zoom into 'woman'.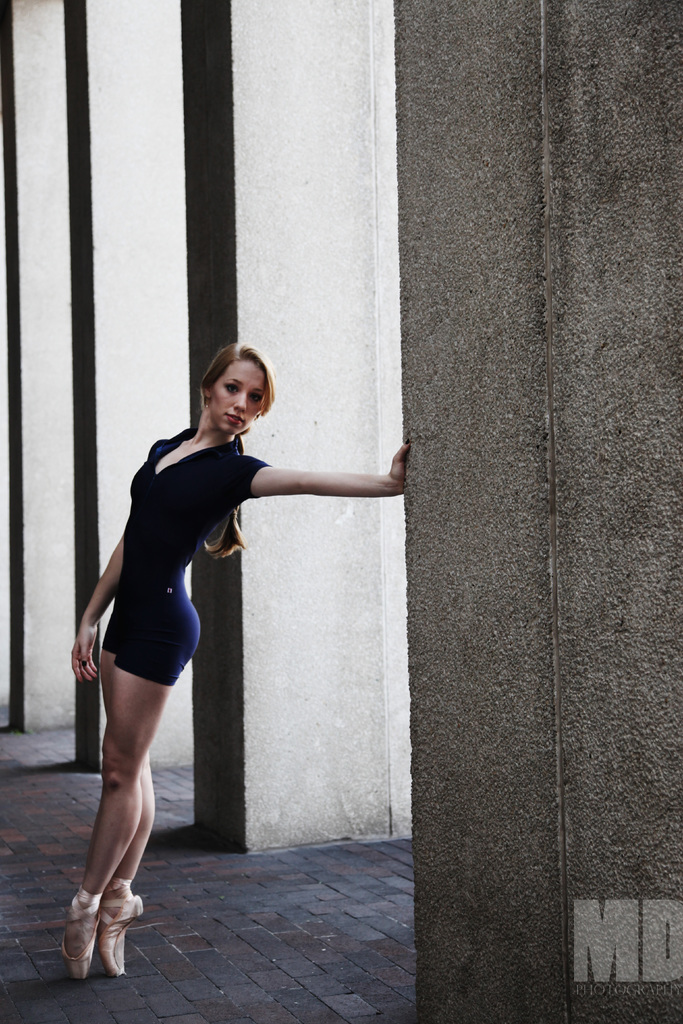
Zoom target: x1=61, y1=340, x2=411, y2=982.
